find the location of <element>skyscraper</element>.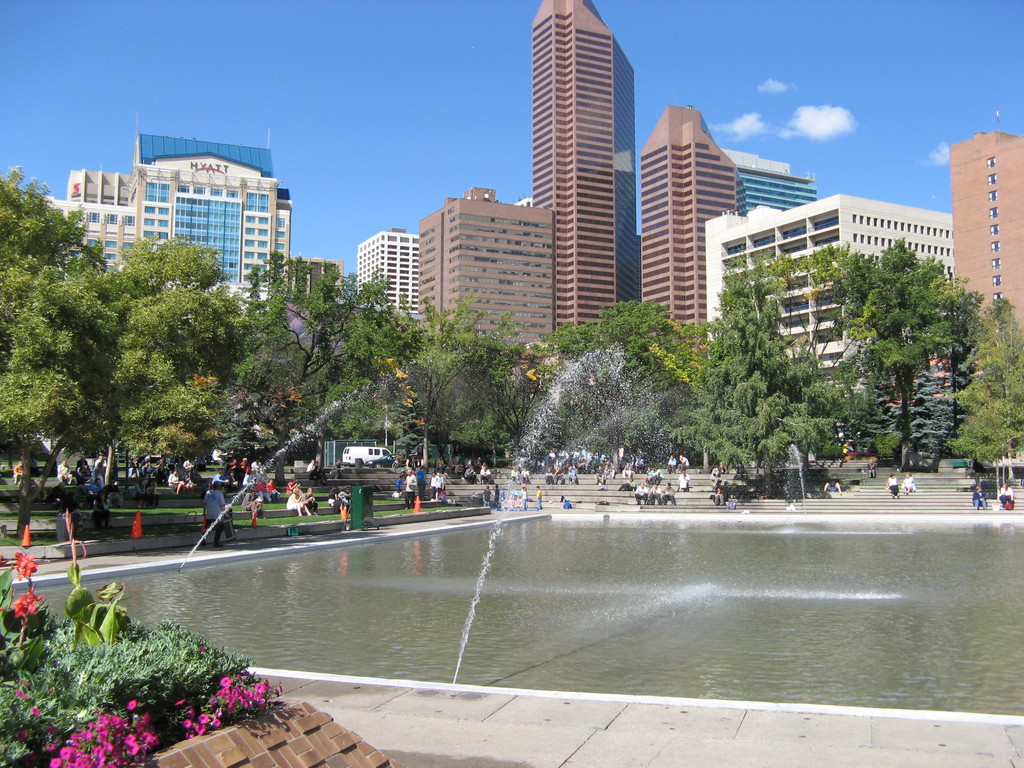
Location: [717, 148, 817, 217].
